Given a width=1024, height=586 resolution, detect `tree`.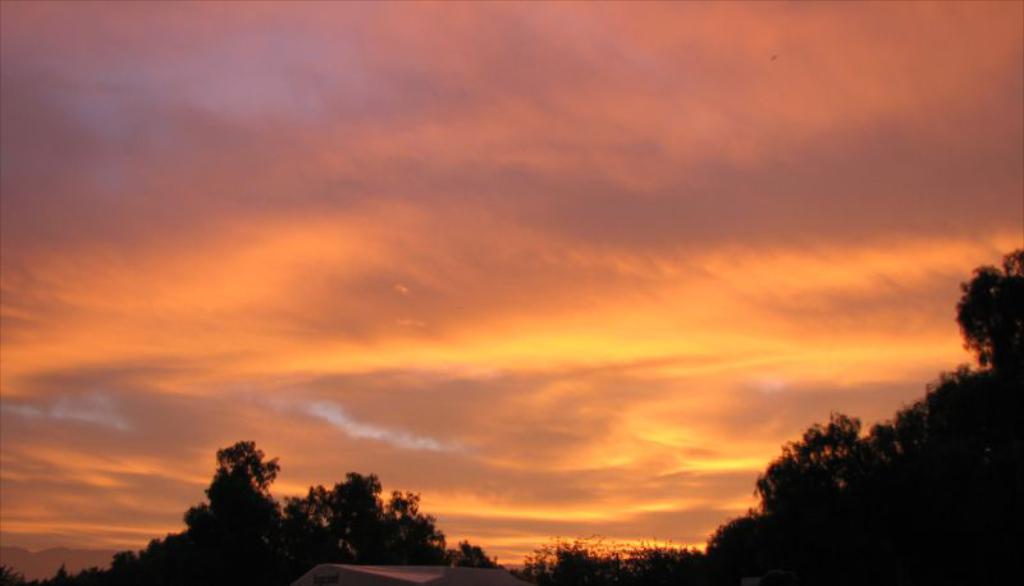
968, 246, 1023, 417.
